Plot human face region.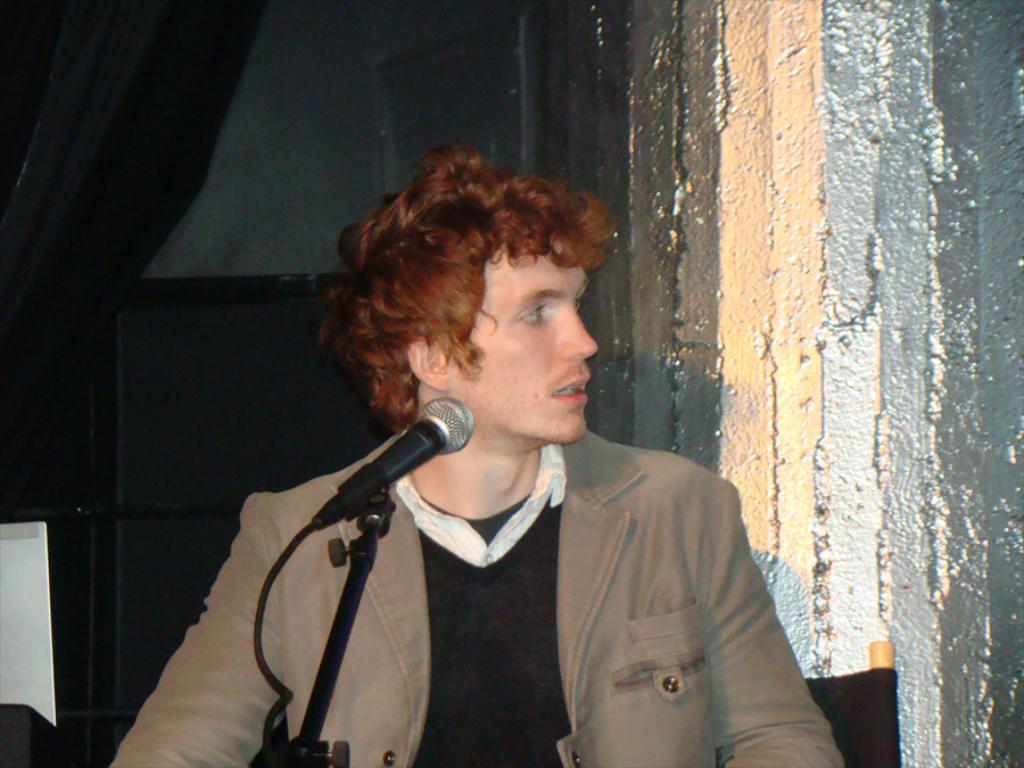
Plotted at 456/245/597/440.
